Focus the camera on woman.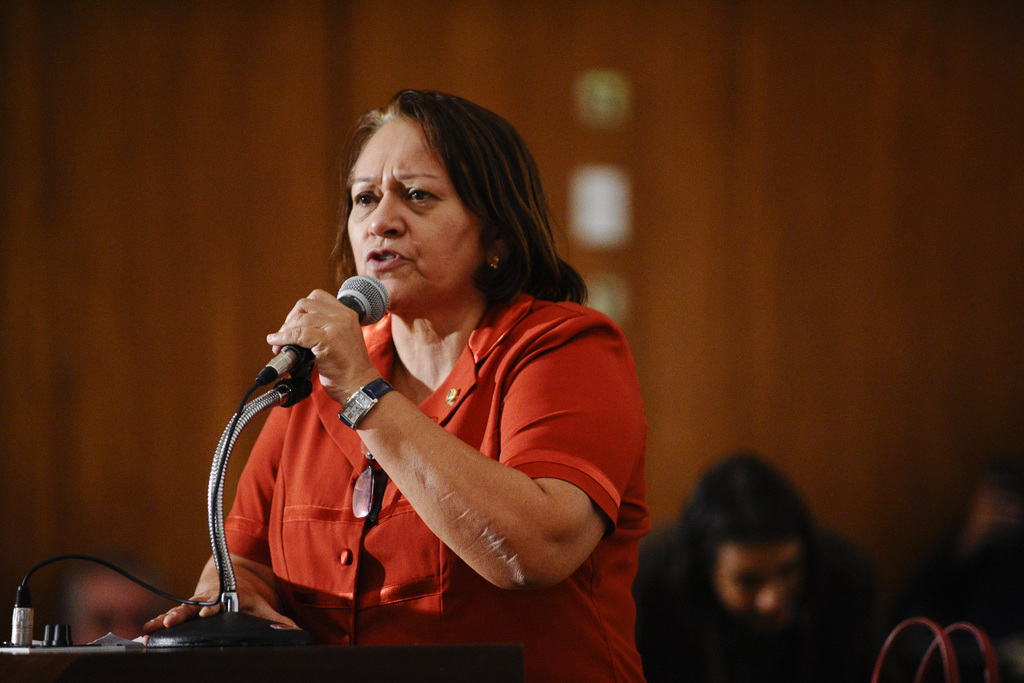
Focus region: box(632, 446, 891, 682).
